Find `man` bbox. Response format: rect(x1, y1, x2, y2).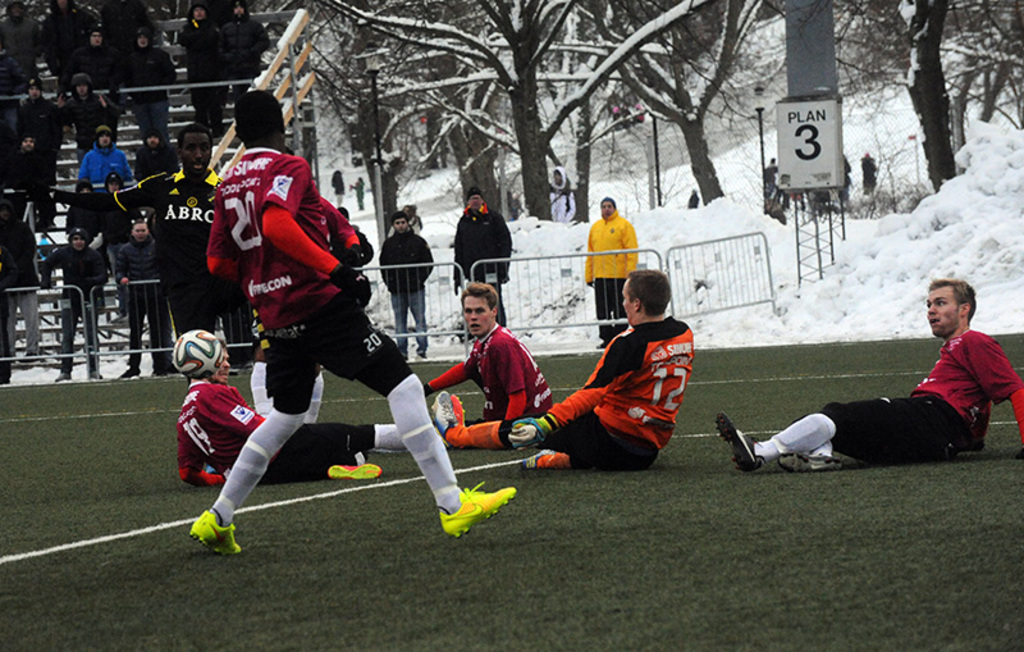
rect(4, 126, 54, 229).
